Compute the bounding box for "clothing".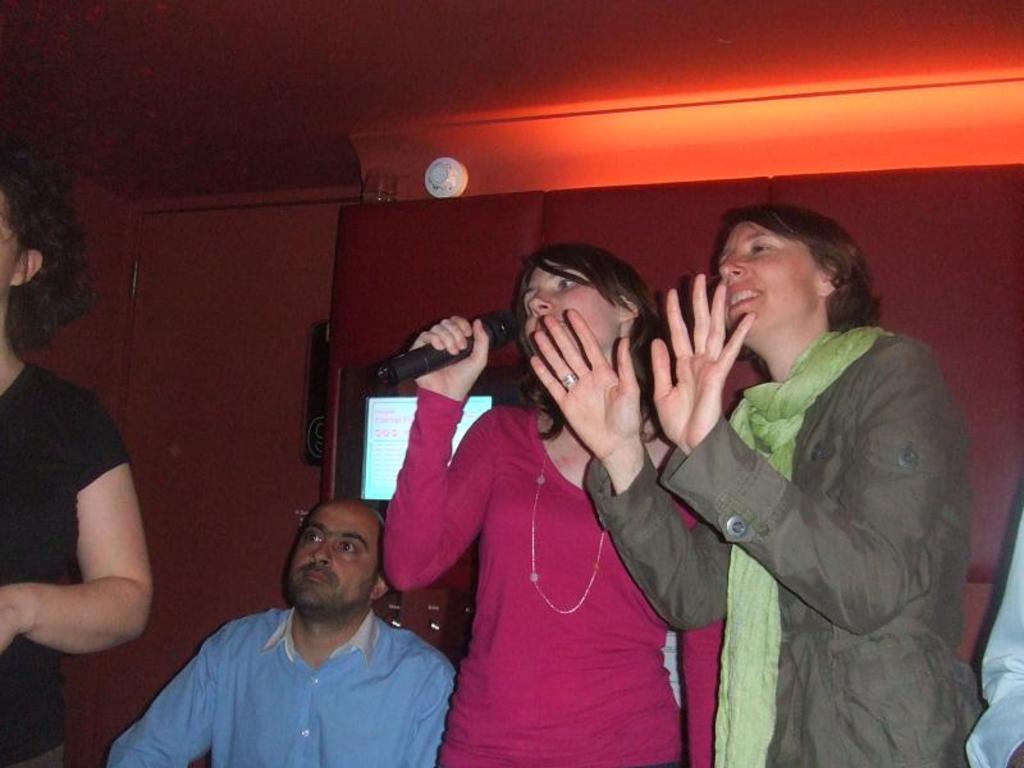
rect(964, 509, 1023, 767).
